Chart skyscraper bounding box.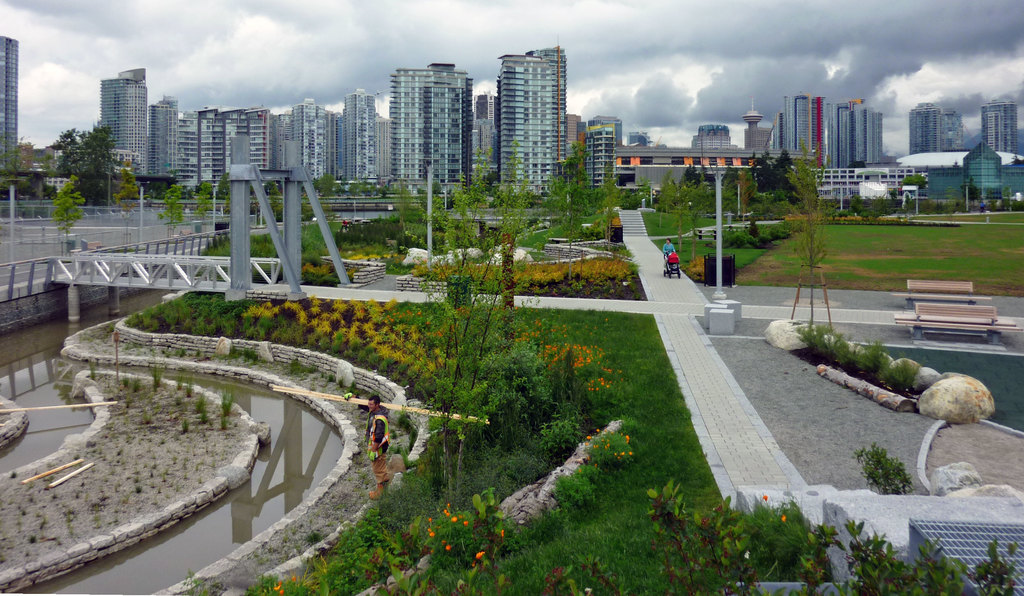
Charted: crop(0, 31, 37, 192).
